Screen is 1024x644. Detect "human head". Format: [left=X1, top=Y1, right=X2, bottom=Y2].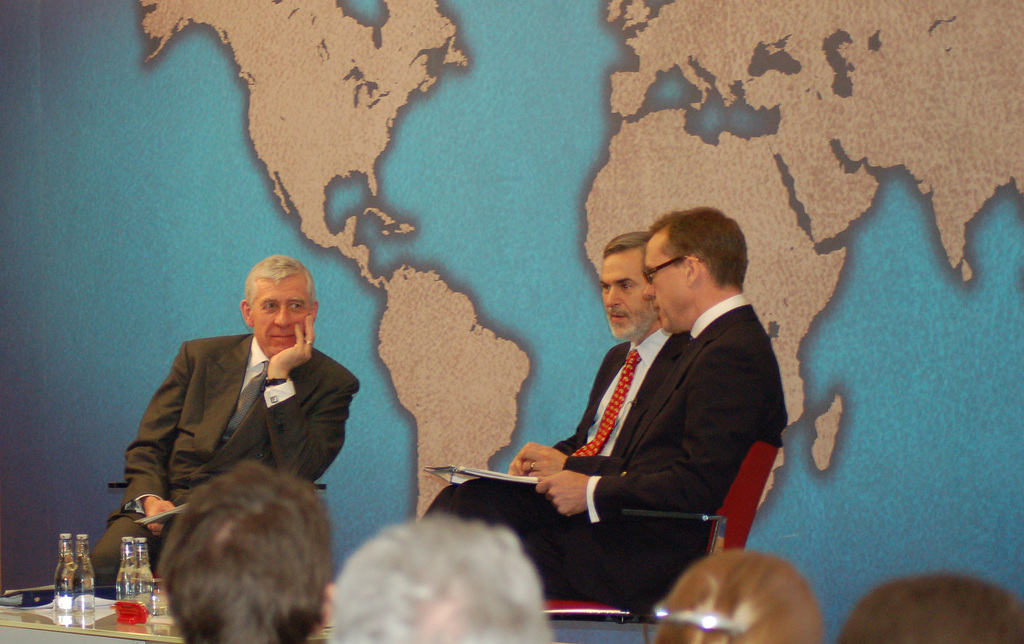
[left=602, top=232, right=647, bottom=341].
